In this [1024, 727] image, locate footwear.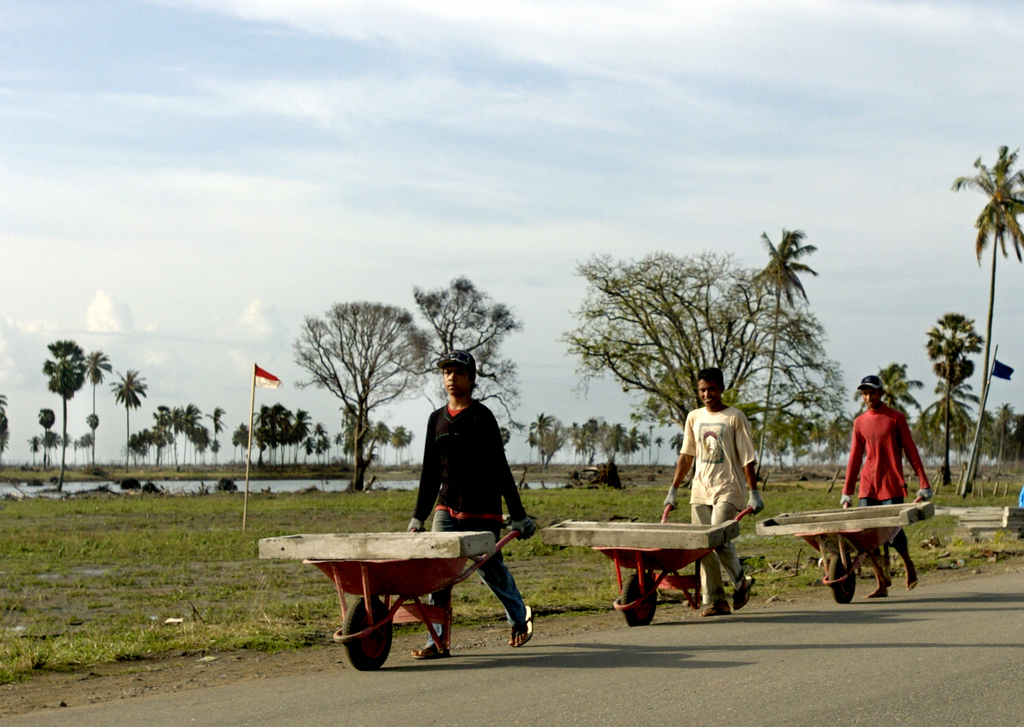
Bounding box: [505, 599, 540, 653].
